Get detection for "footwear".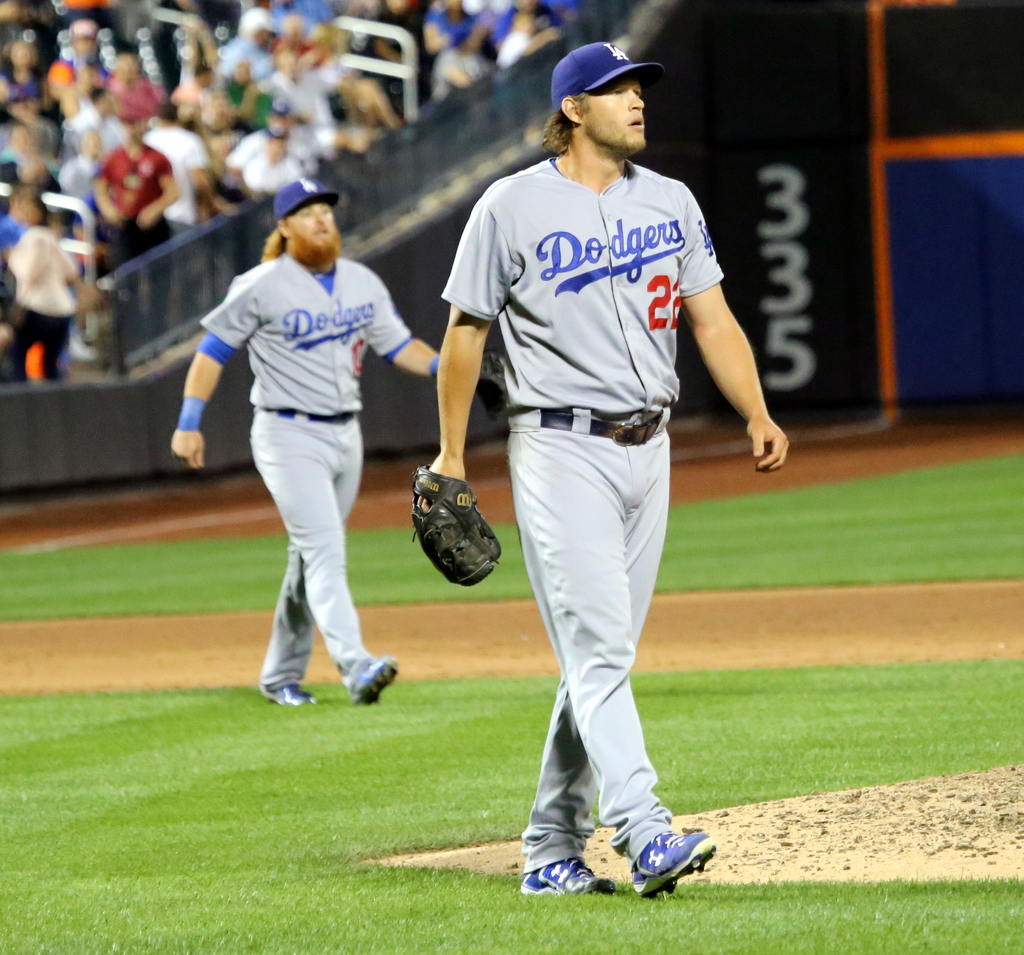
Detection: 520, 856, 618, 897.
